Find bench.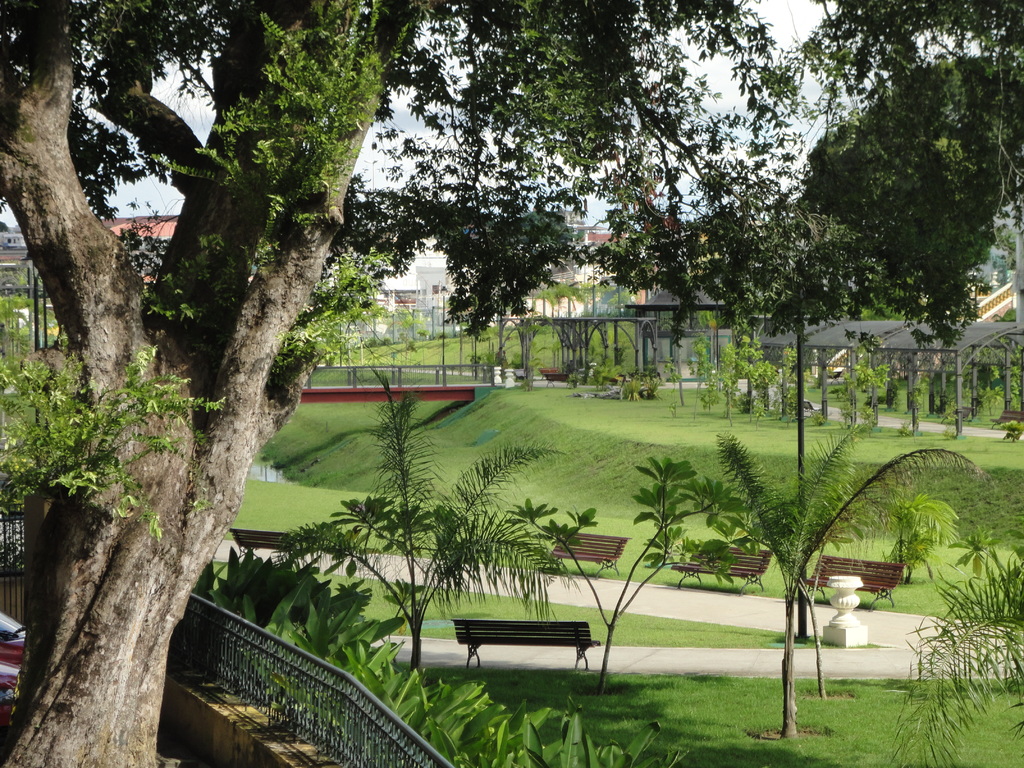
943:406:975:422.
